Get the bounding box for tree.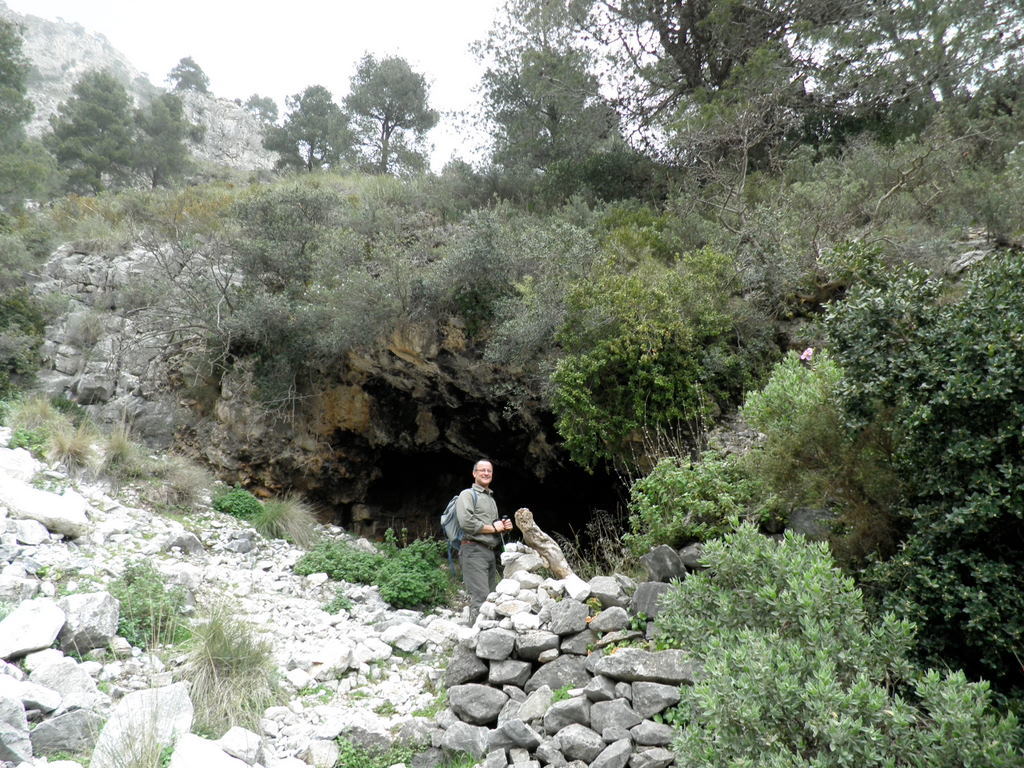
(119, 96, 206, 191).
